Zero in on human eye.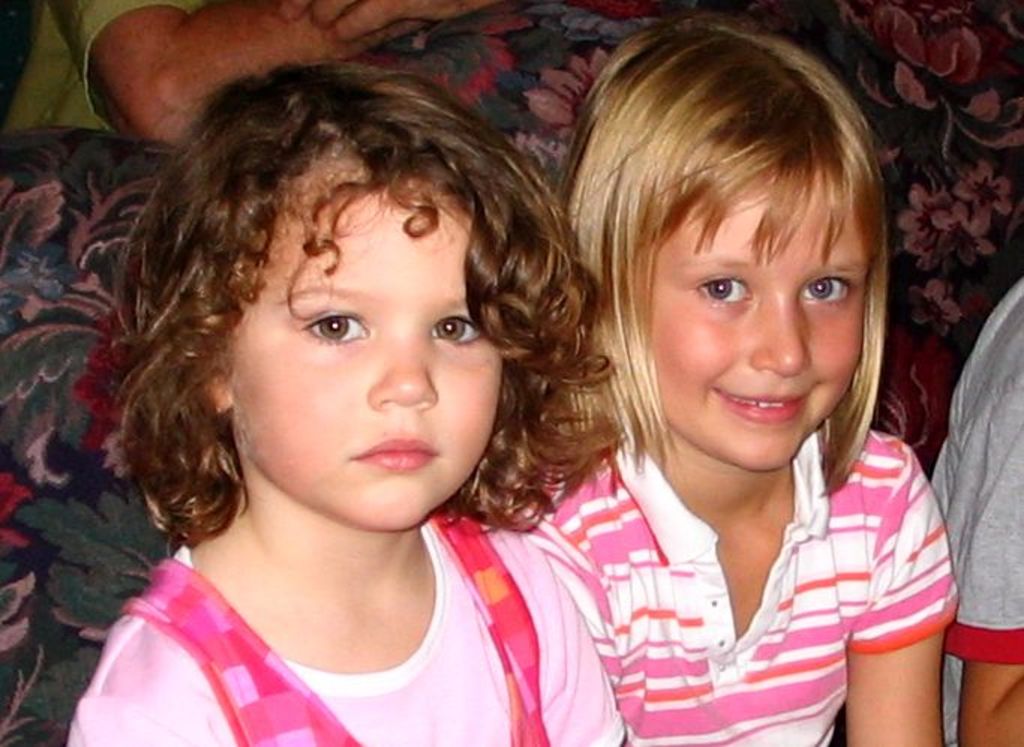
Zeroed in: 796 270 856 305.
